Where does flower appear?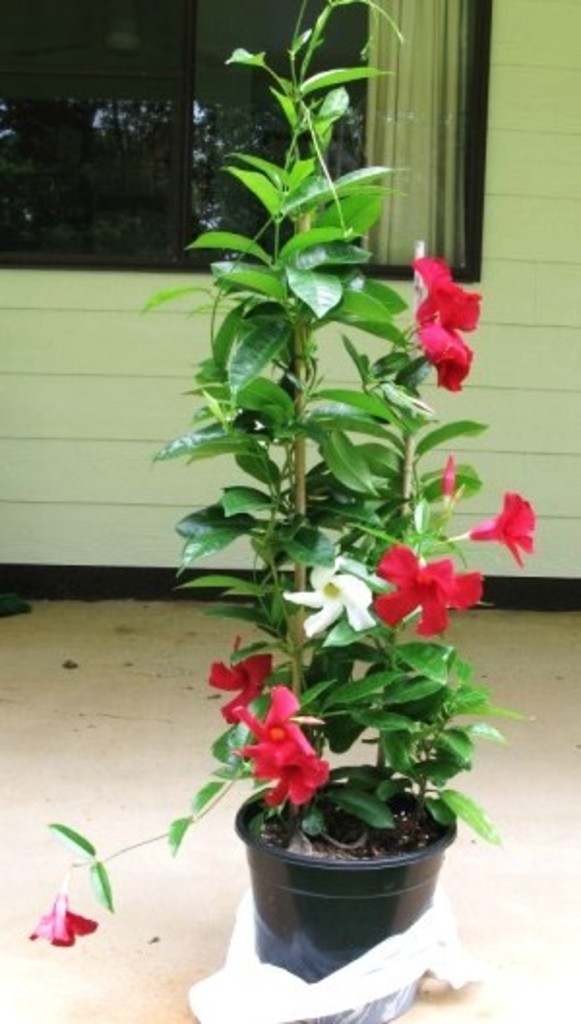
Appears at locate(205, 650, 271, 732).
